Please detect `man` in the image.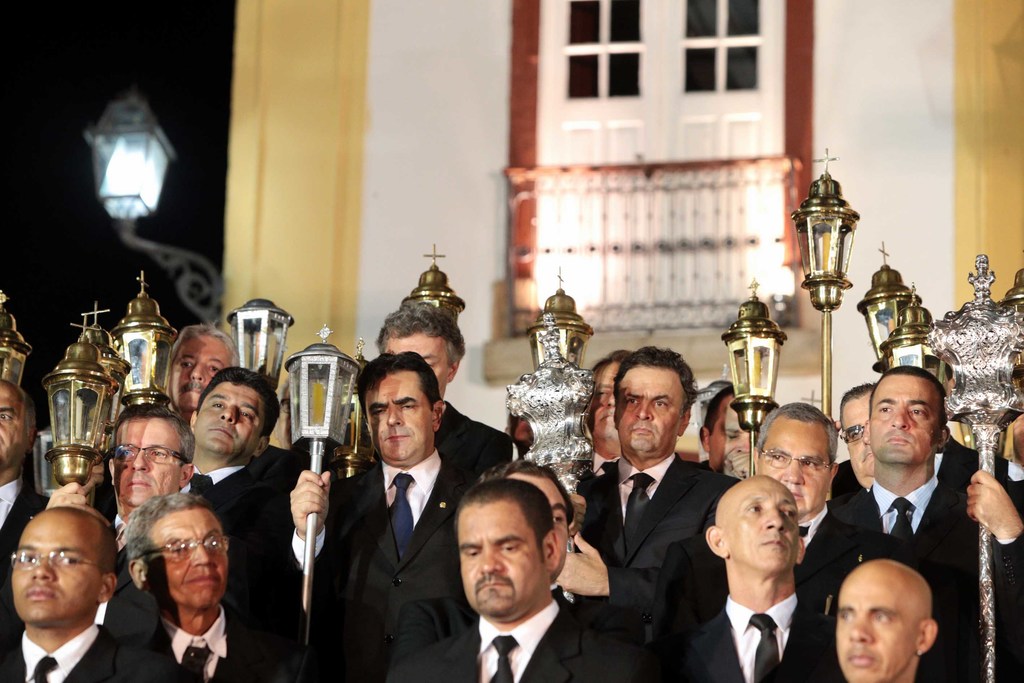
384,478,637,682.
